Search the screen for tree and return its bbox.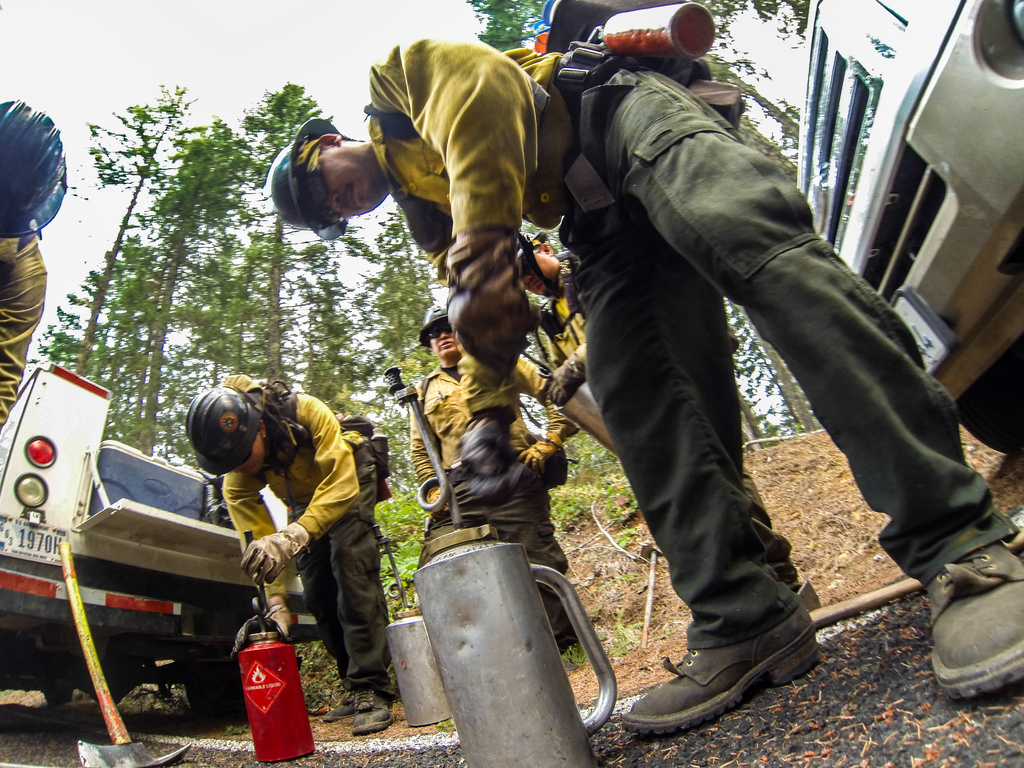
Found: x1=92, y1=112, x2=259, y2=460.
